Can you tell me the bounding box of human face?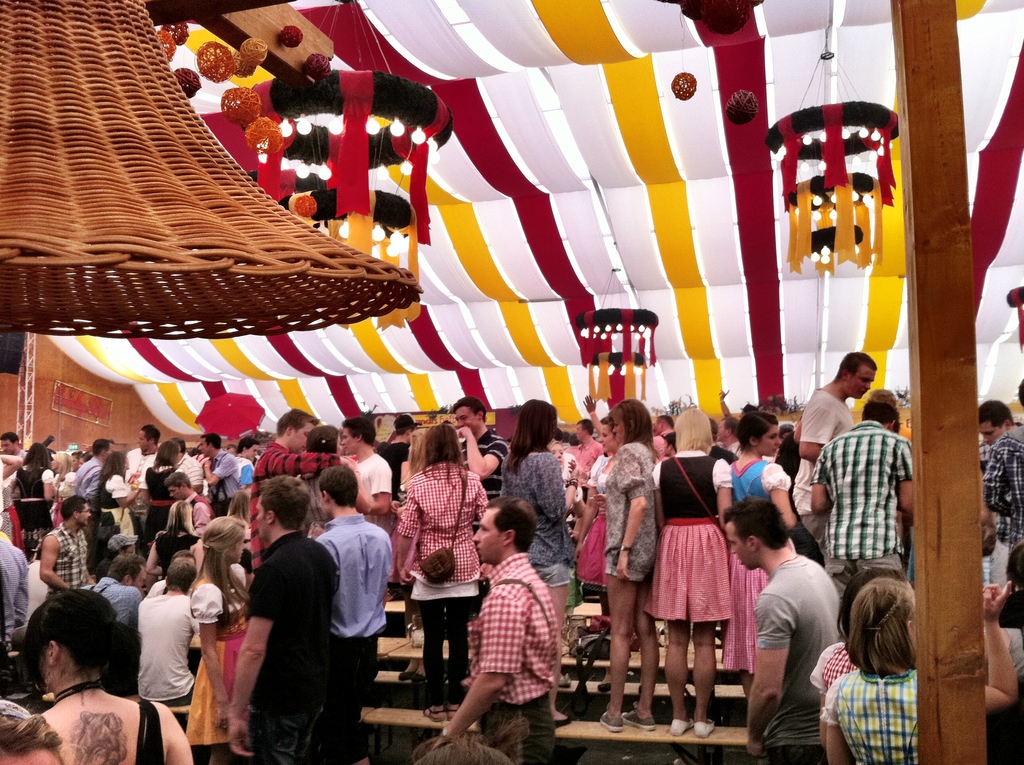
{"left": 342, "top": 428, "right": 354, "bottom": 453}.
